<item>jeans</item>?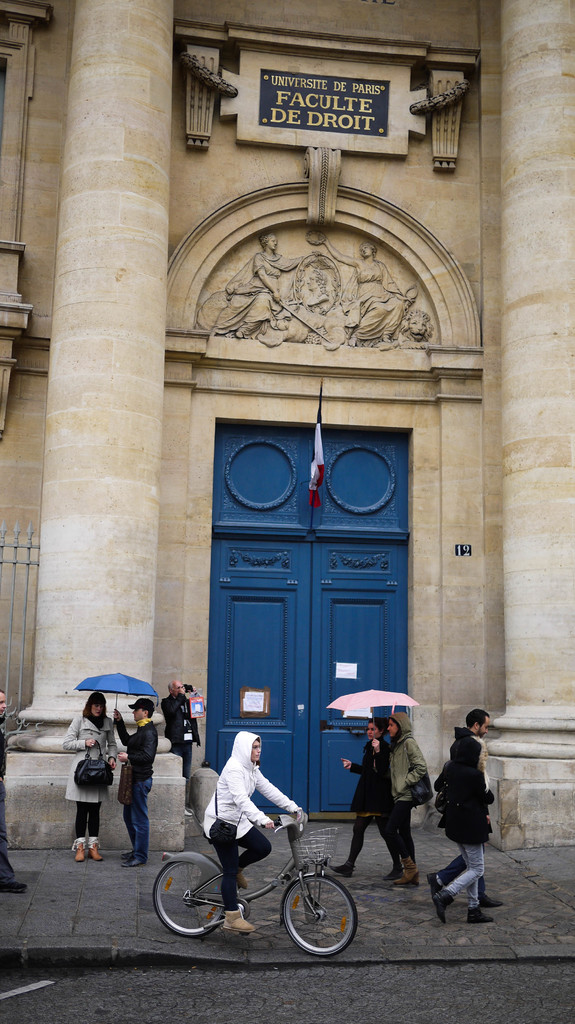
l=436, t=842, r=493, b=923
